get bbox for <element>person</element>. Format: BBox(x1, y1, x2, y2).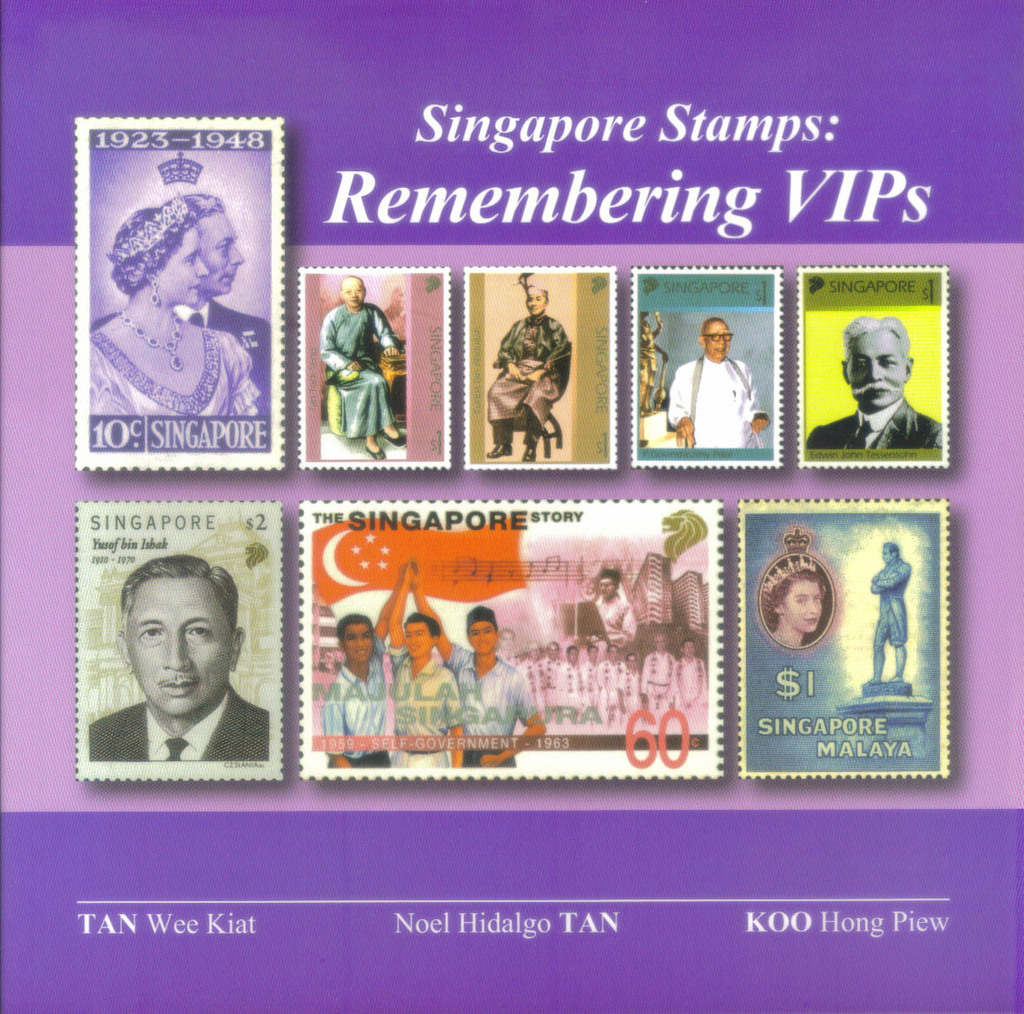
BBox(323, 565, 409, 767).
